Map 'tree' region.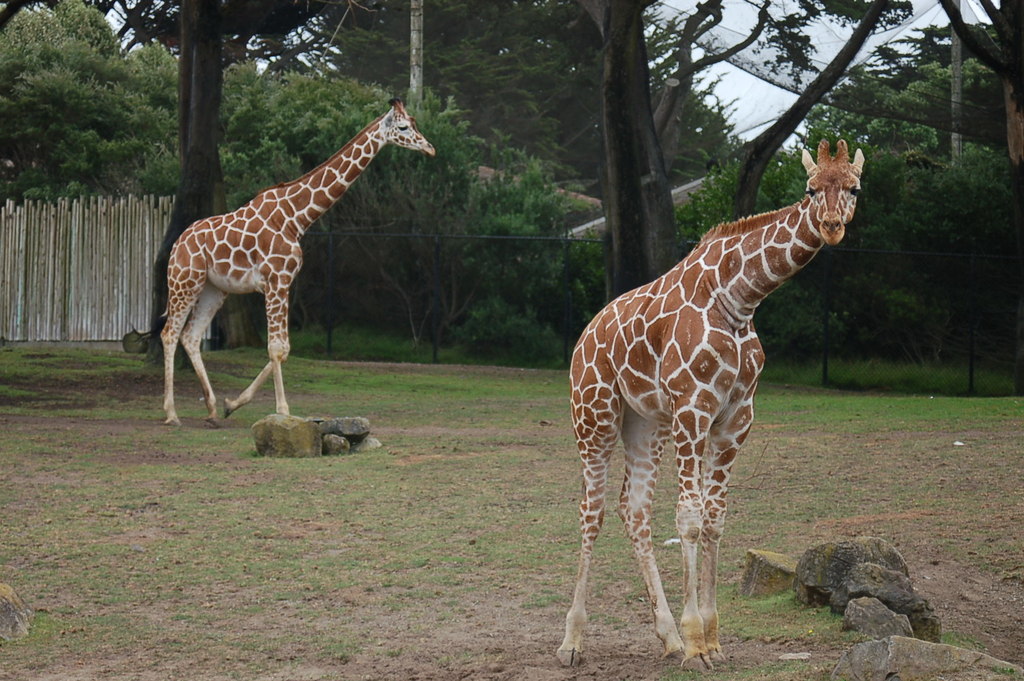
Mapped to select_region(566, 0, 690, 301).
